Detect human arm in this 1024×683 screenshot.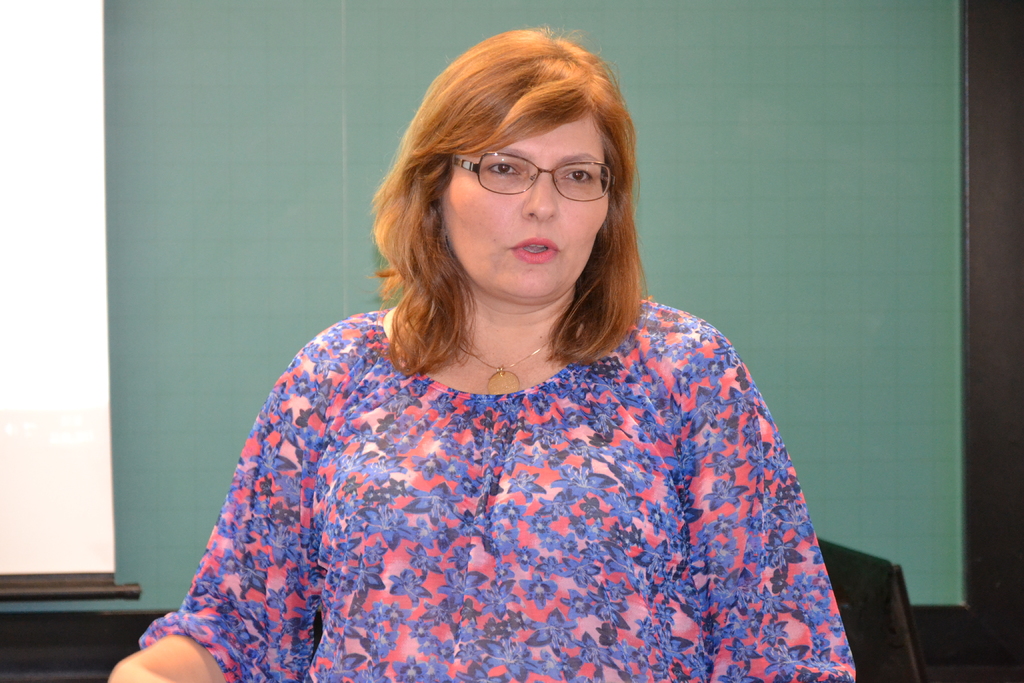
Detection: x1=140, y1=325, x2=385, y2=682.
